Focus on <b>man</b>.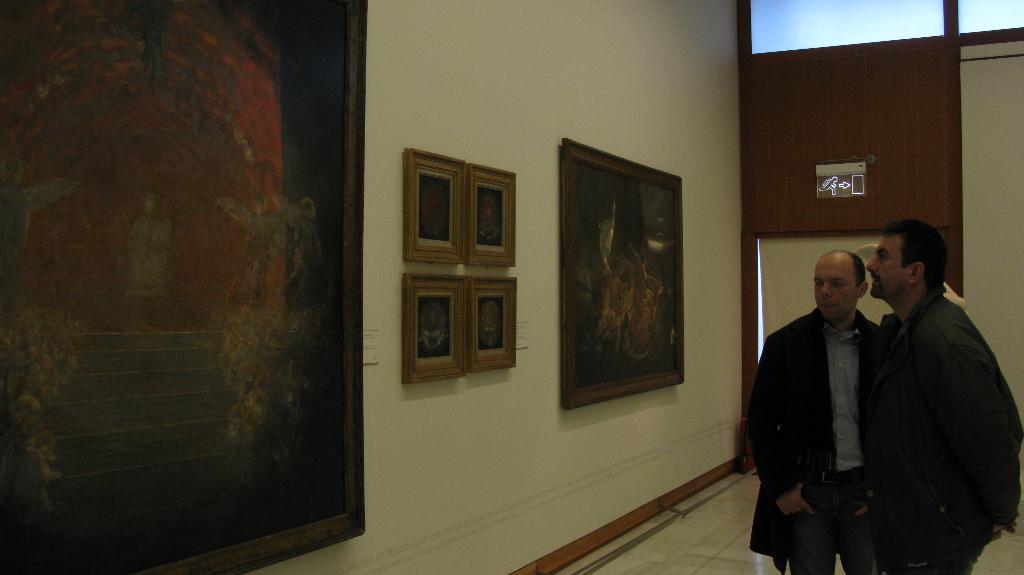
Focused at locate(764, 230, 918, 570).
